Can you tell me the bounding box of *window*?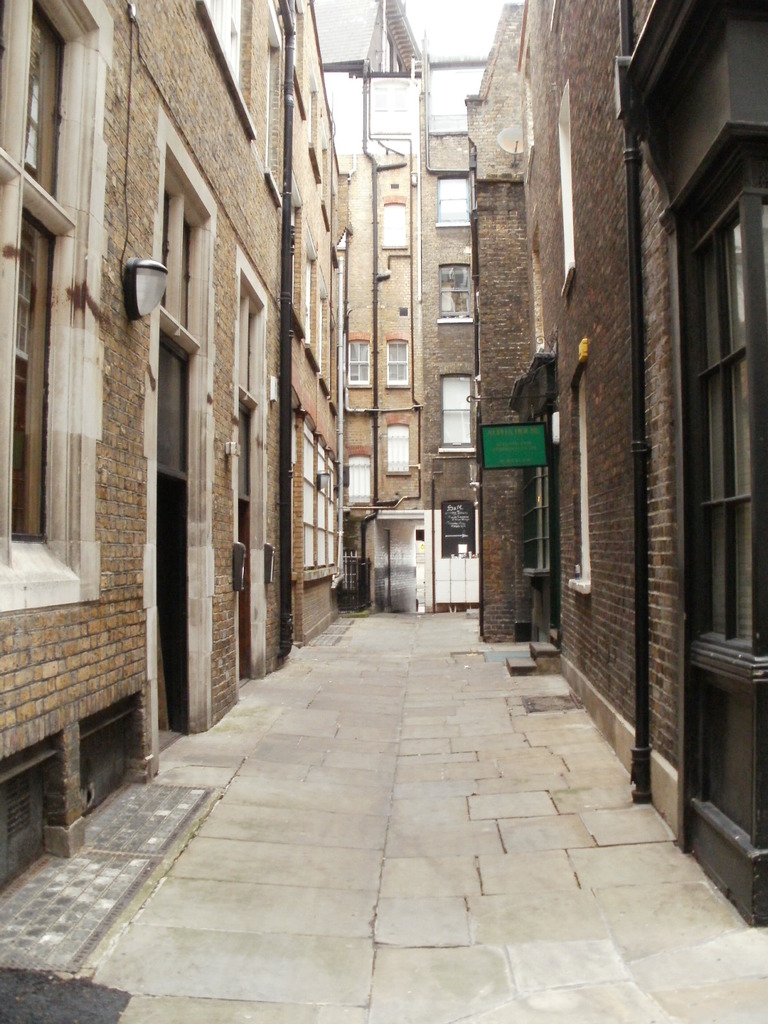
<box>0,0,115,636</box>.
